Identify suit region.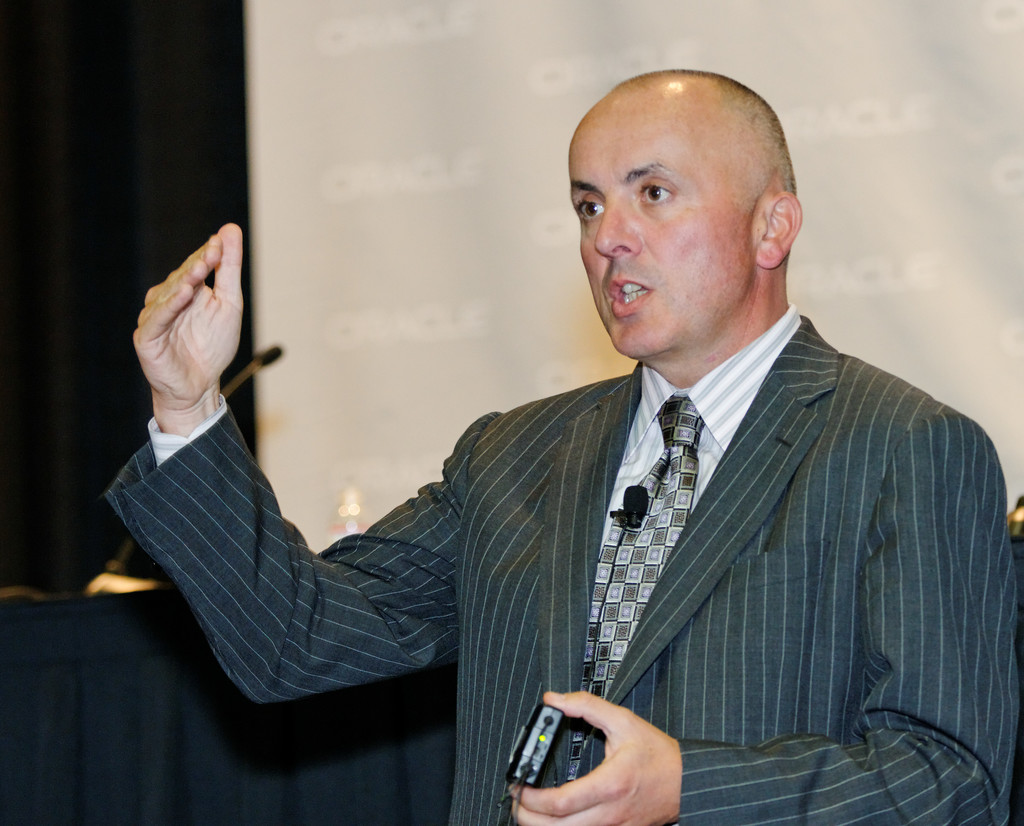
Region: {"x1": 100, "y1": 306, "x2": 1020, "y2": 823}.
